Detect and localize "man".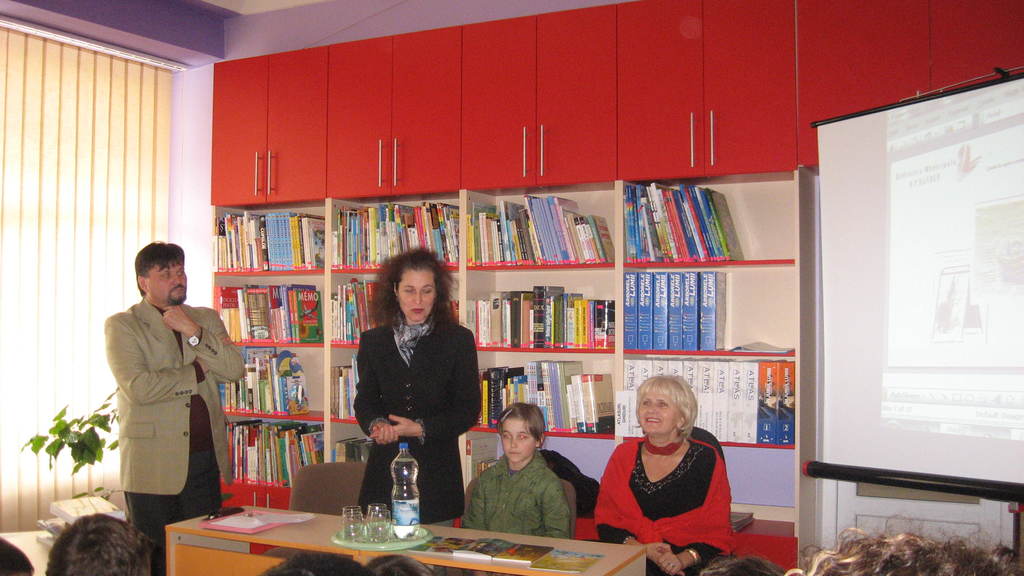
Localized at 98,243,233,531.
